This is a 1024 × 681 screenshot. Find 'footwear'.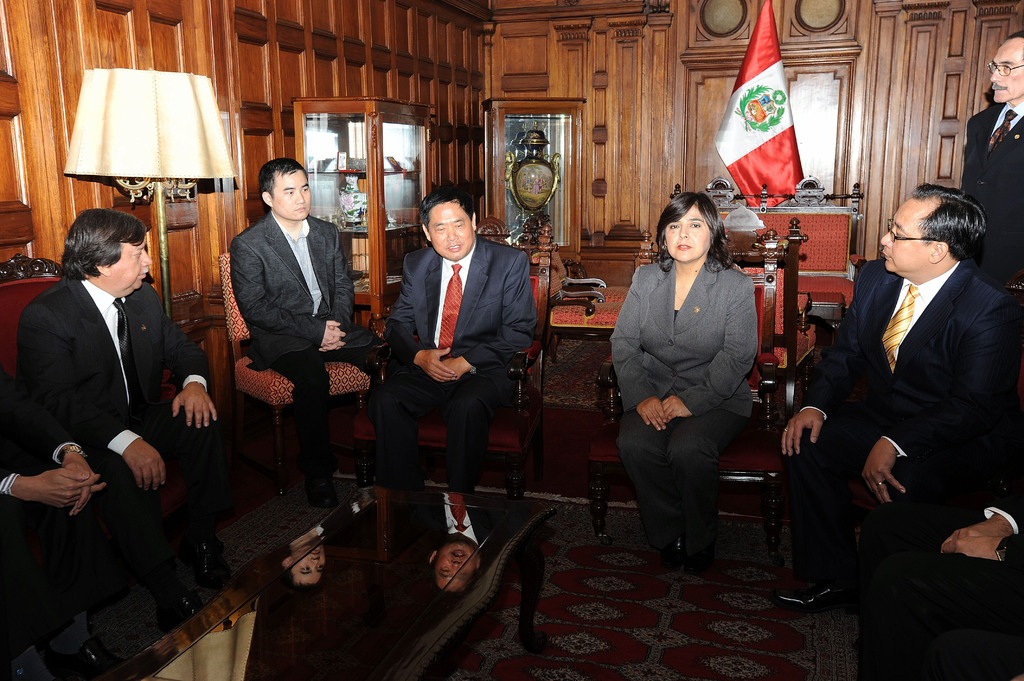
Bounding box: 684/559/707/577.
